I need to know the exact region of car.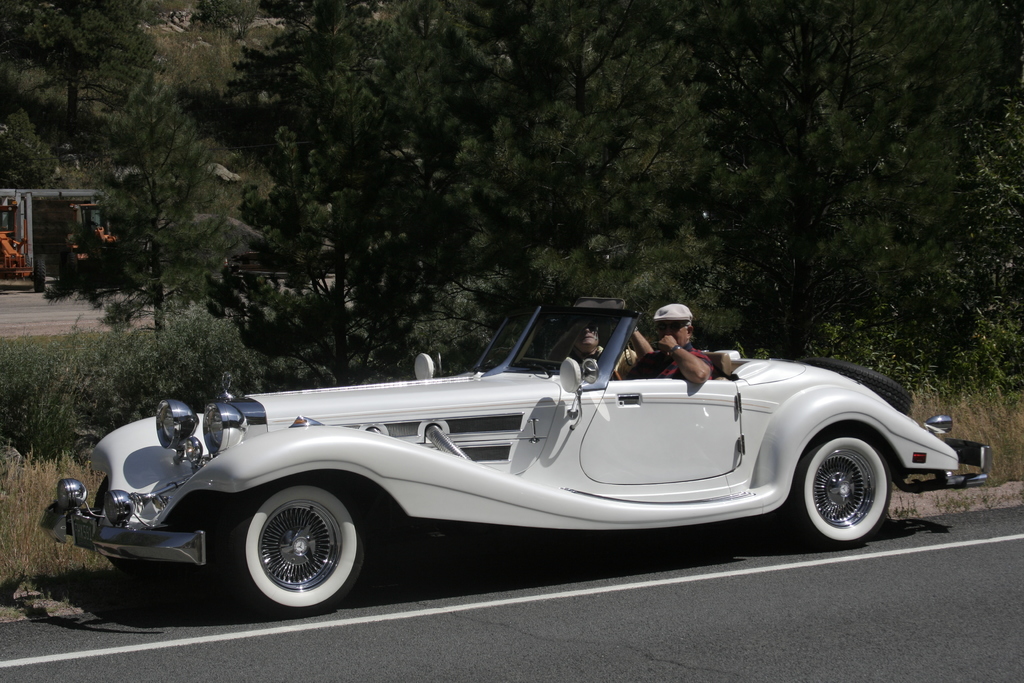
Region: [left=40, top=296, right=997, bottom=622].
